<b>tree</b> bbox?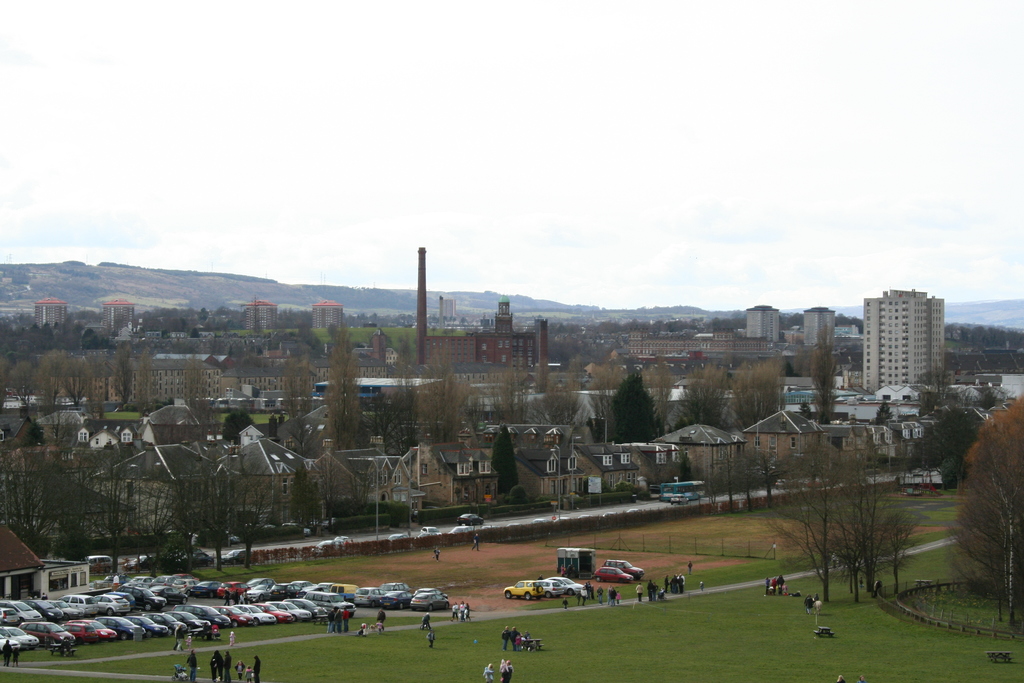
select_region(614, 368, 662, 444)
